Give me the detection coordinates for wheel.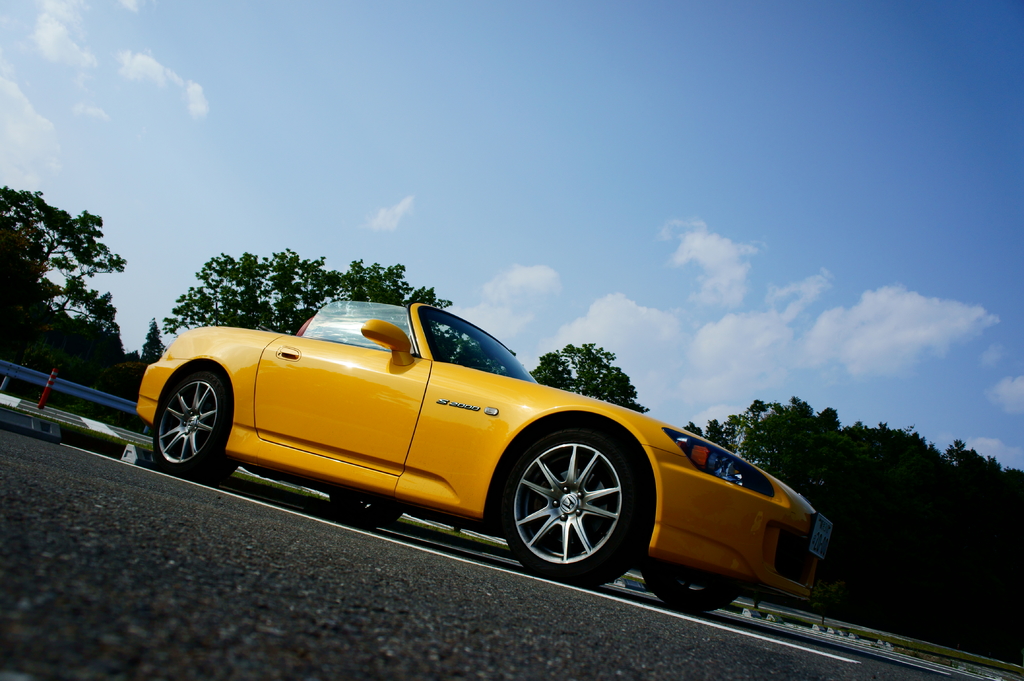
<bbox>630, 541, 746, 615</bbox>.
